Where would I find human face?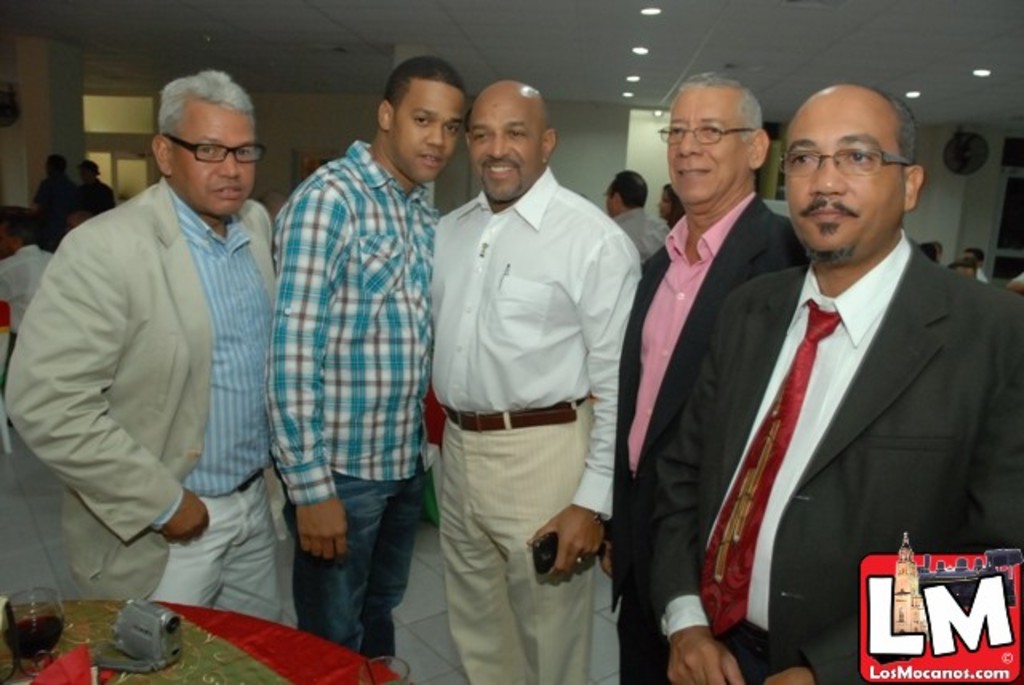
At box=[656, 189, 670, 221].
